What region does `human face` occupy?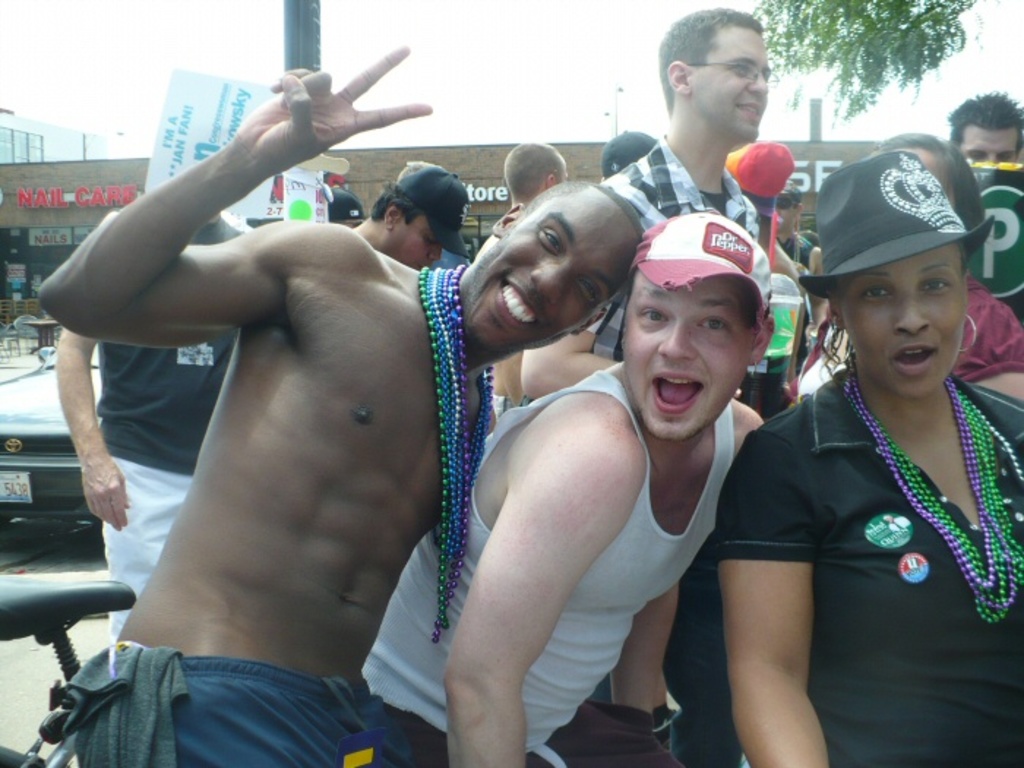
rect(774, 205, 794, 233).
